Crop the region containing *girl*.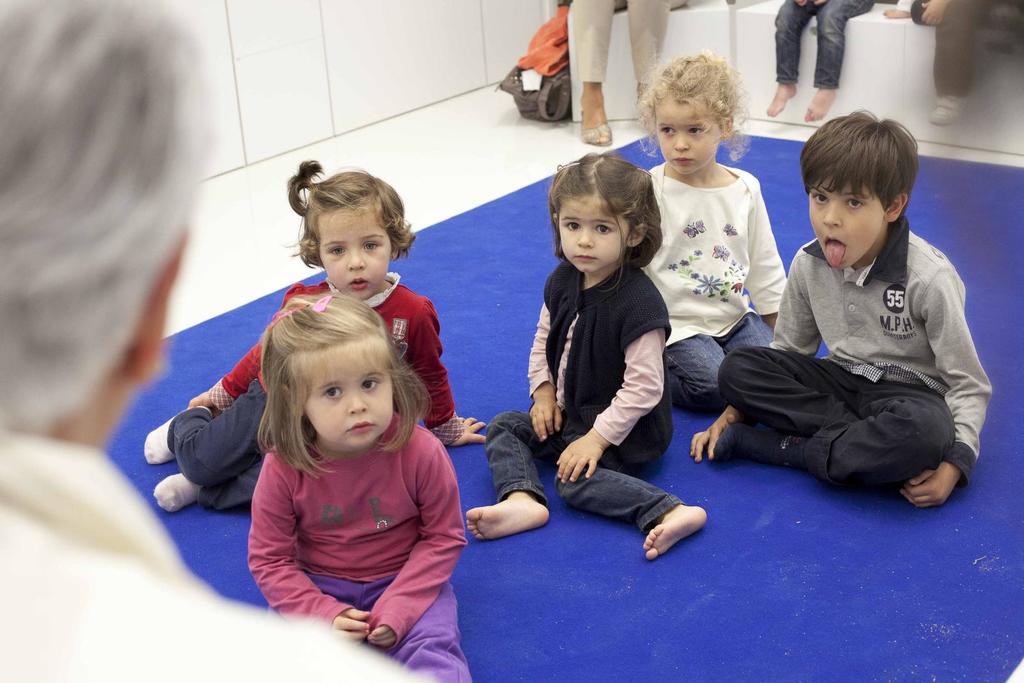
Crop region: box=[242, 294, 473, 682].
